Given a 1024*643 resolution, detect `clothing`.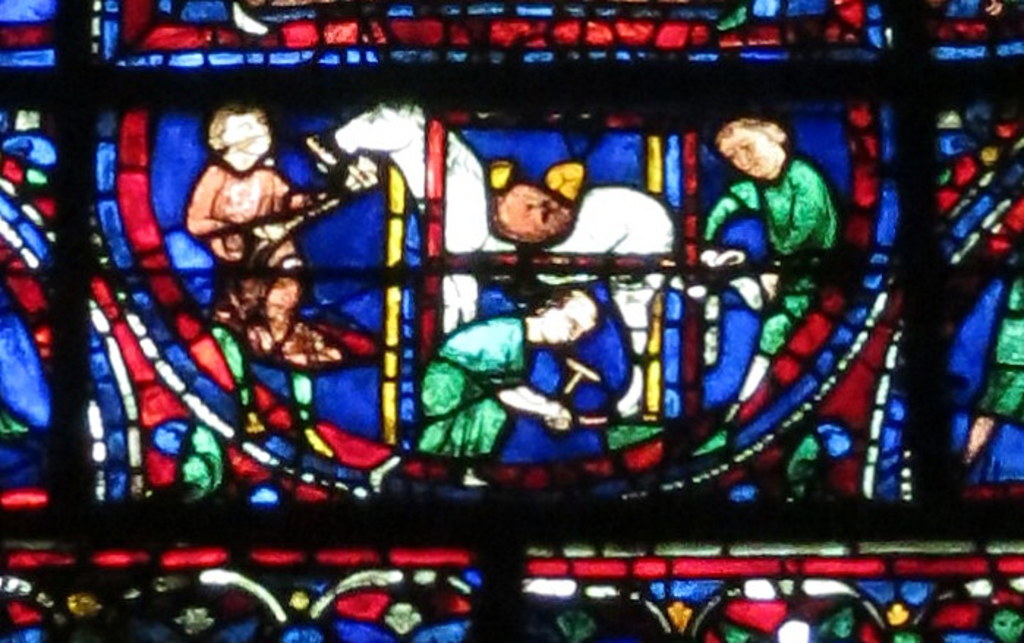
{"x1": 419, "y1": 302, "x2": 526, "y2": 450}.
